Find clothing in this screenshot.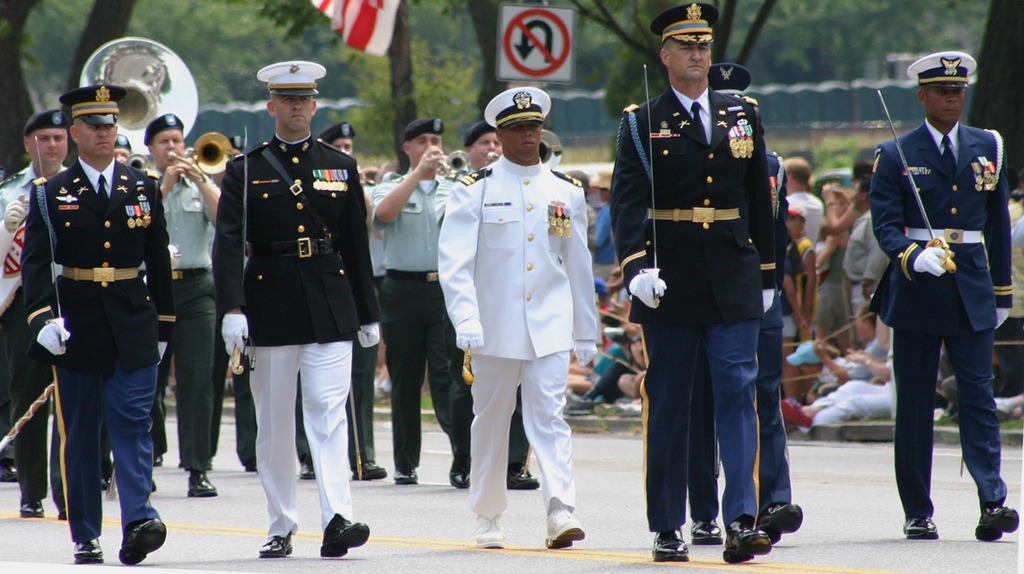
The bounding box for clothing is Rect(146, 162, 220, 475).
